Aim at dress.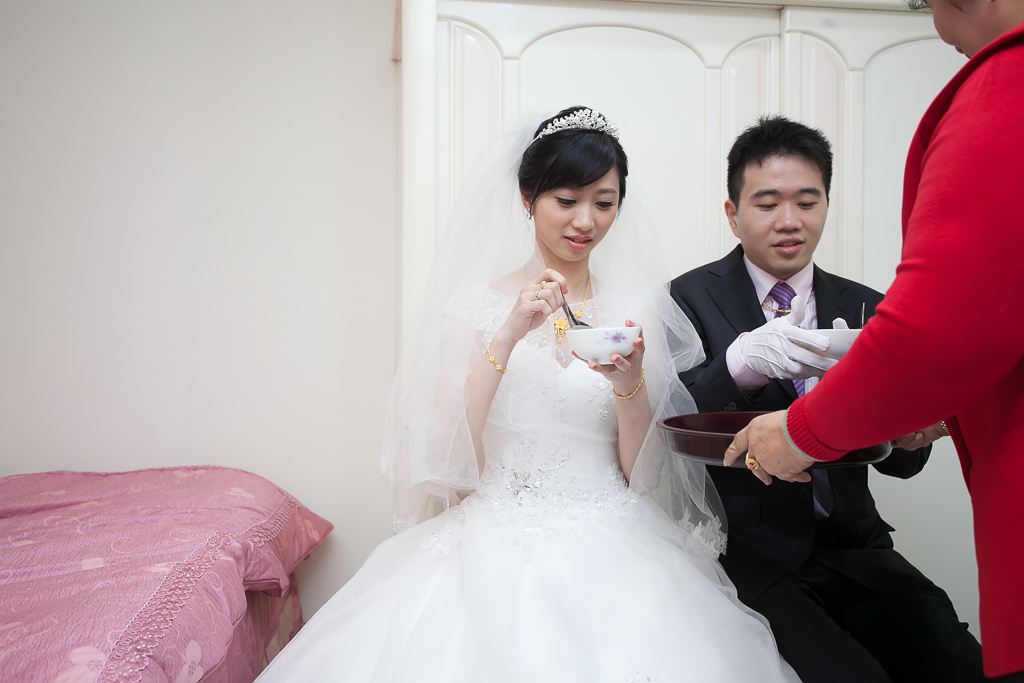
Aimed at l=252, t=298, r=797, b=682.
